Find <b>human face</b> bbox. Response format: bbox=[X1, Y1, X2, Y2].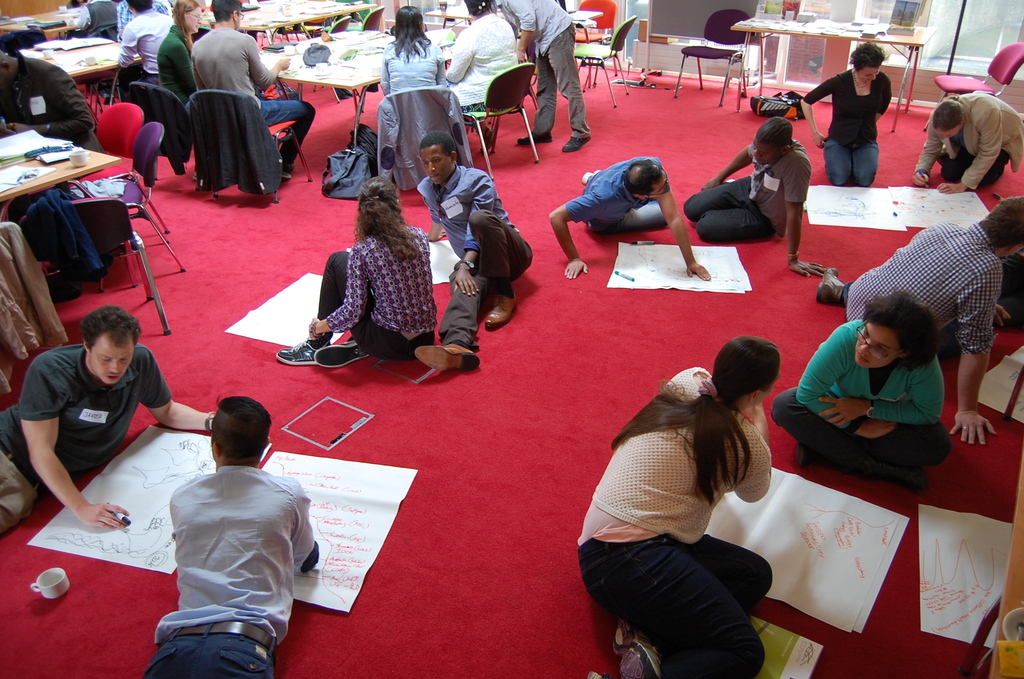
bbox=[852, 320, 899, 371].
